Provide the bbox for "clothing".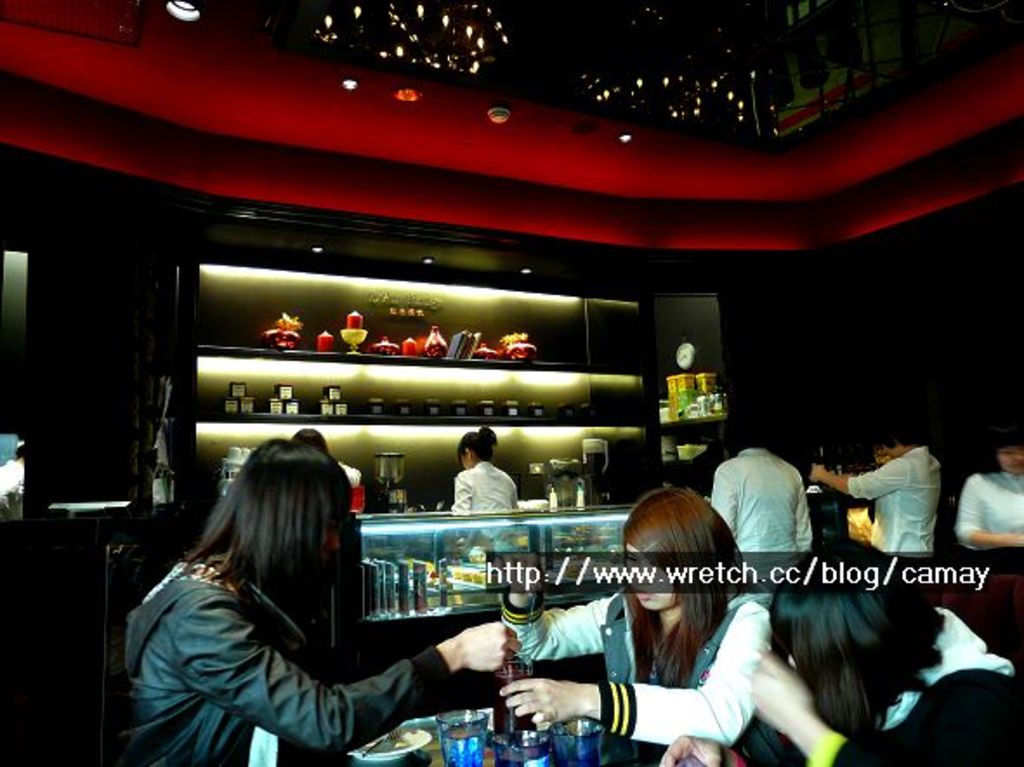
[706,442,805,590].
